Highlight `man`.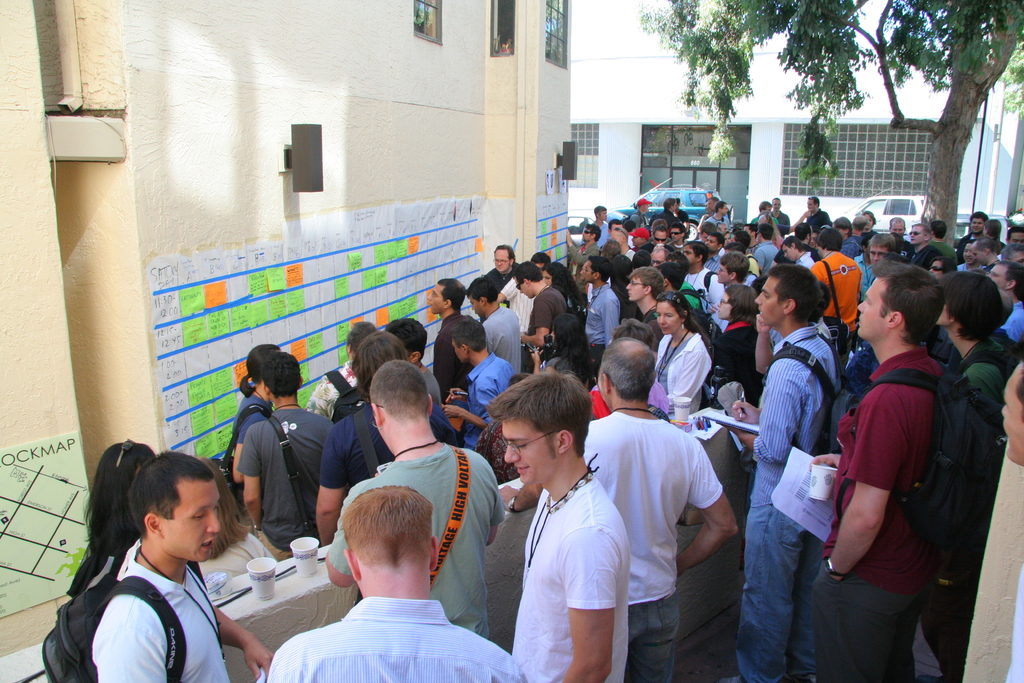
Highlighted region: bbox=(792, 194, 831, 235).
